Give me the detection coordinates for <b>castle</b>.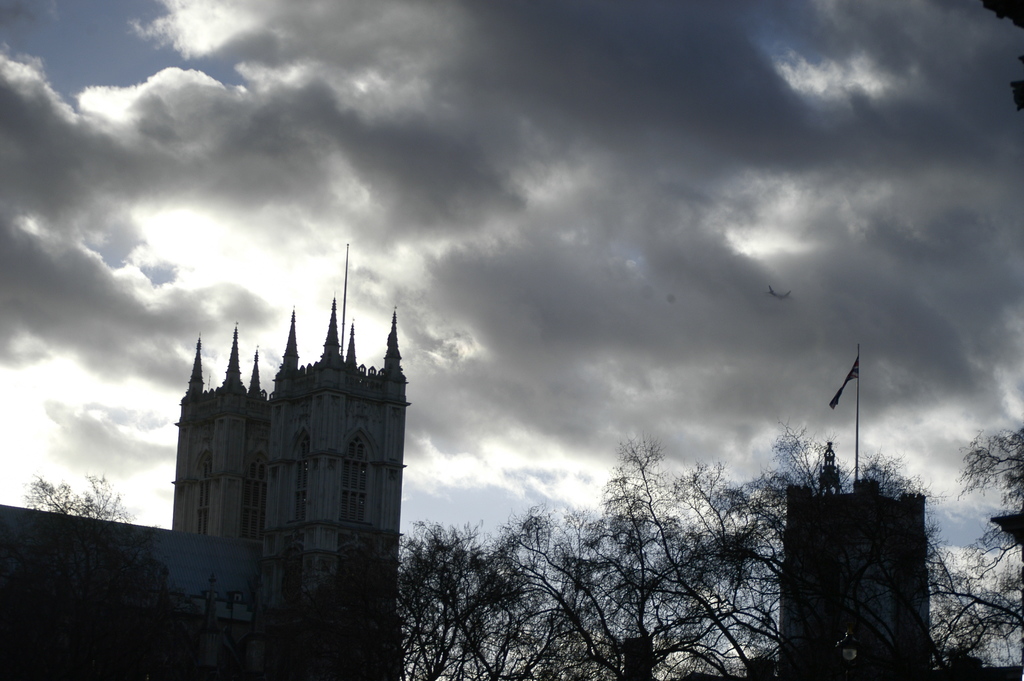
locate(770, 345, 950, 680).
